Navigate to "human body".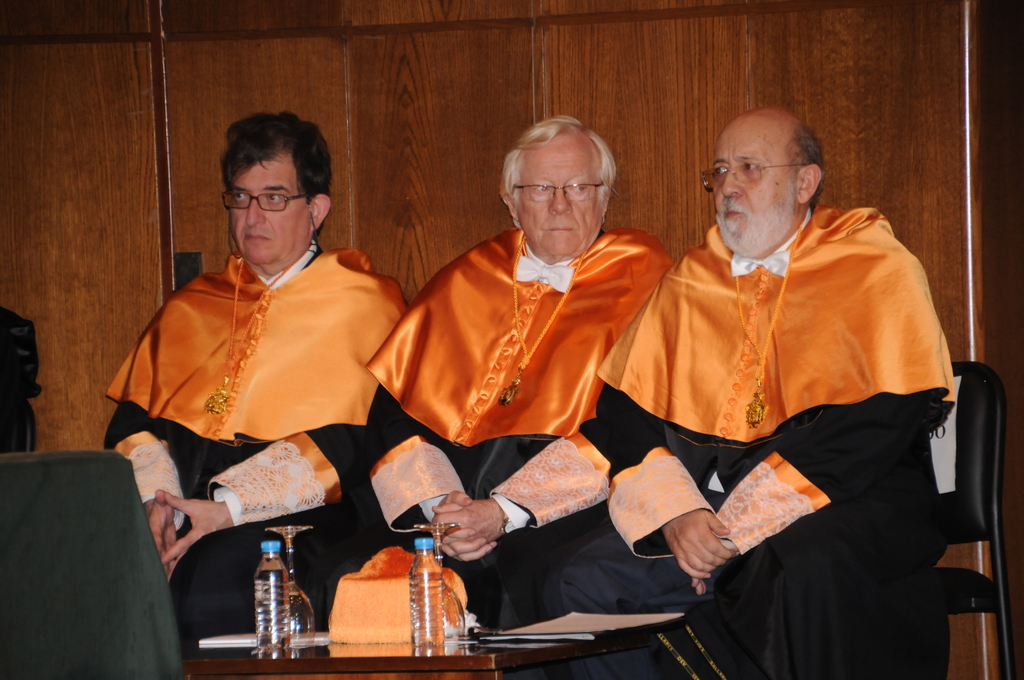
Navigation target: 102,109,404,640.
